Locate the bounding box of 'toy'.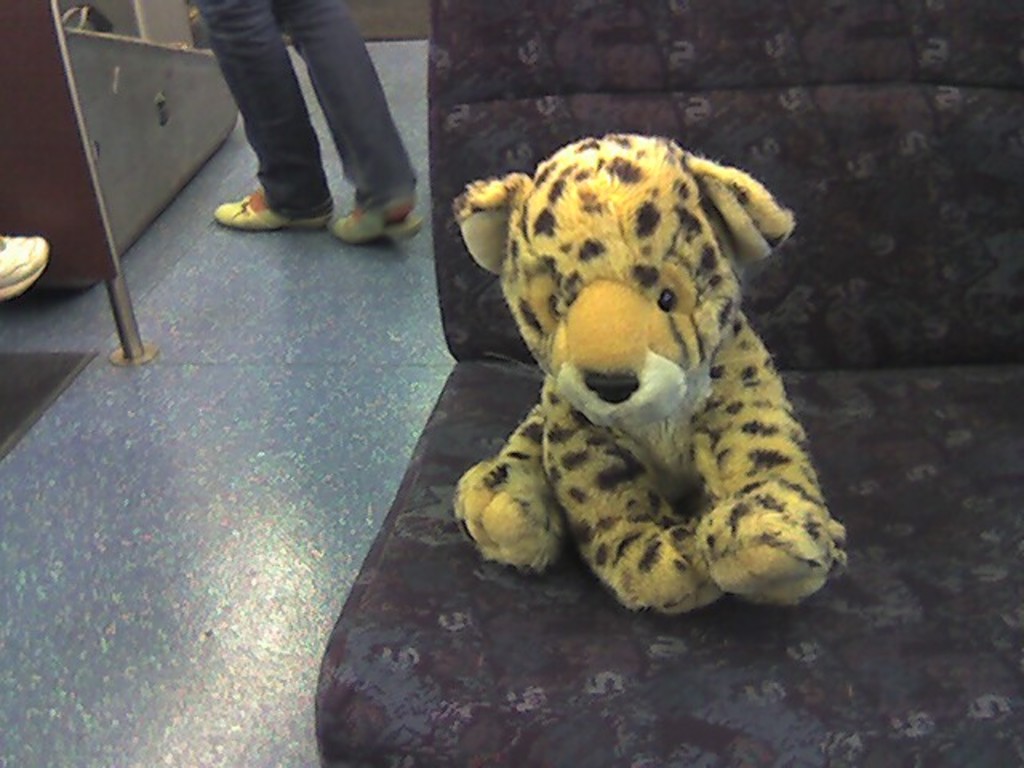
Bounding box: bbox=(437, 128, 830, 659).
